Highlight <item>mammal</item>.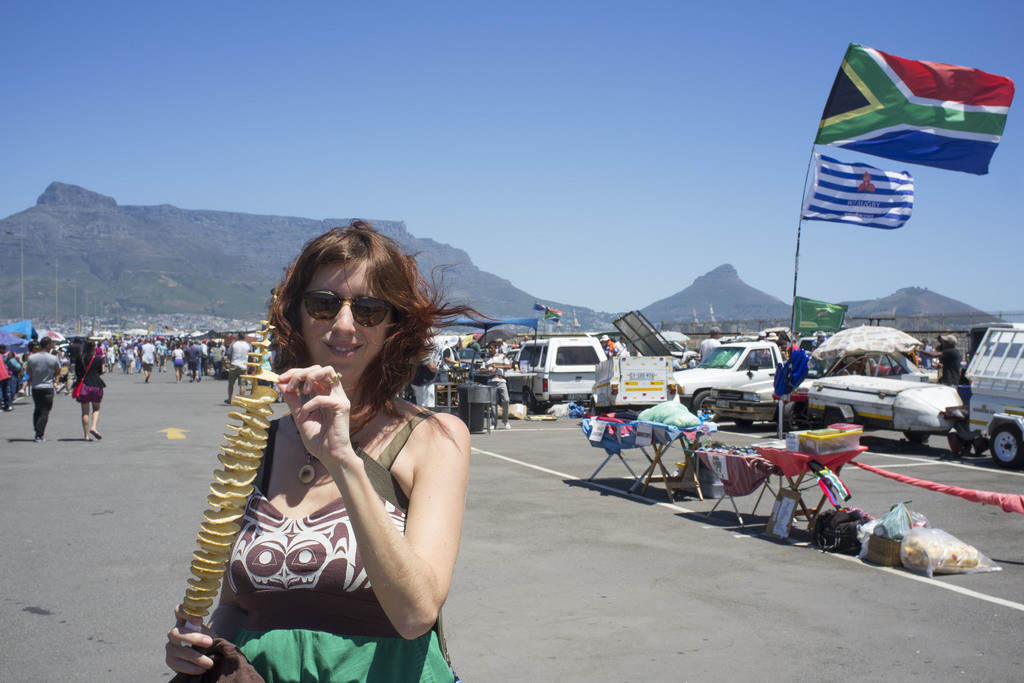
Highlighted region: <box>141,337,159,379</box>.
